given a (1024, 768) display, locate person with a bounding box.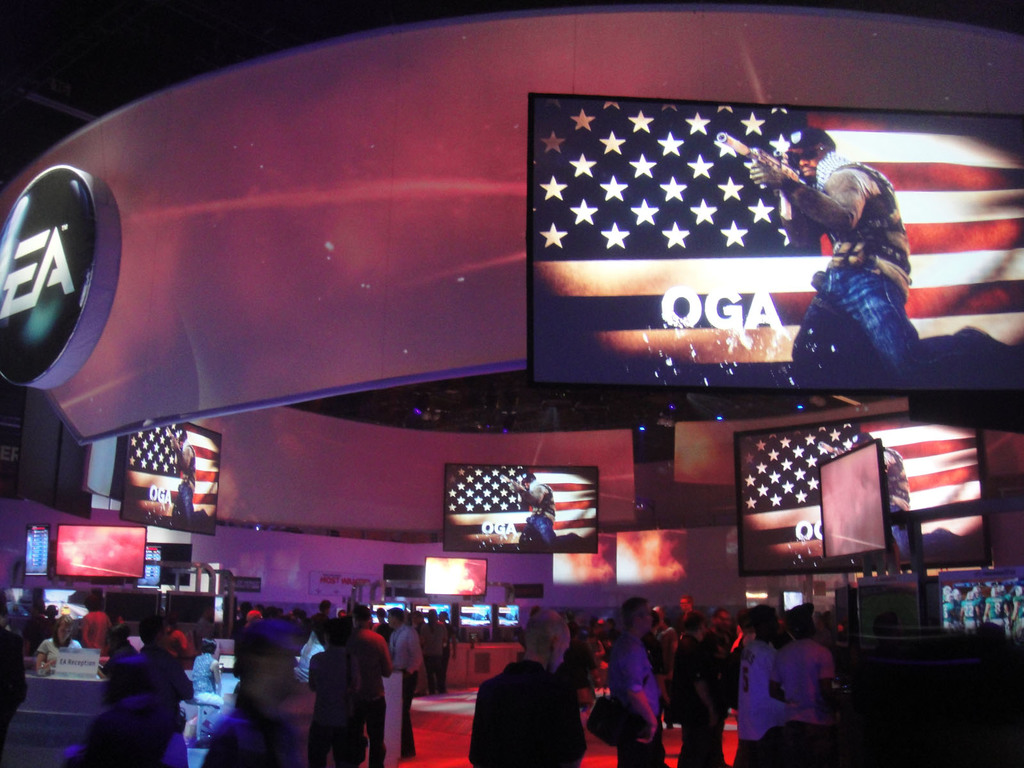
Located: select_region(470, 607, 588, 767).
